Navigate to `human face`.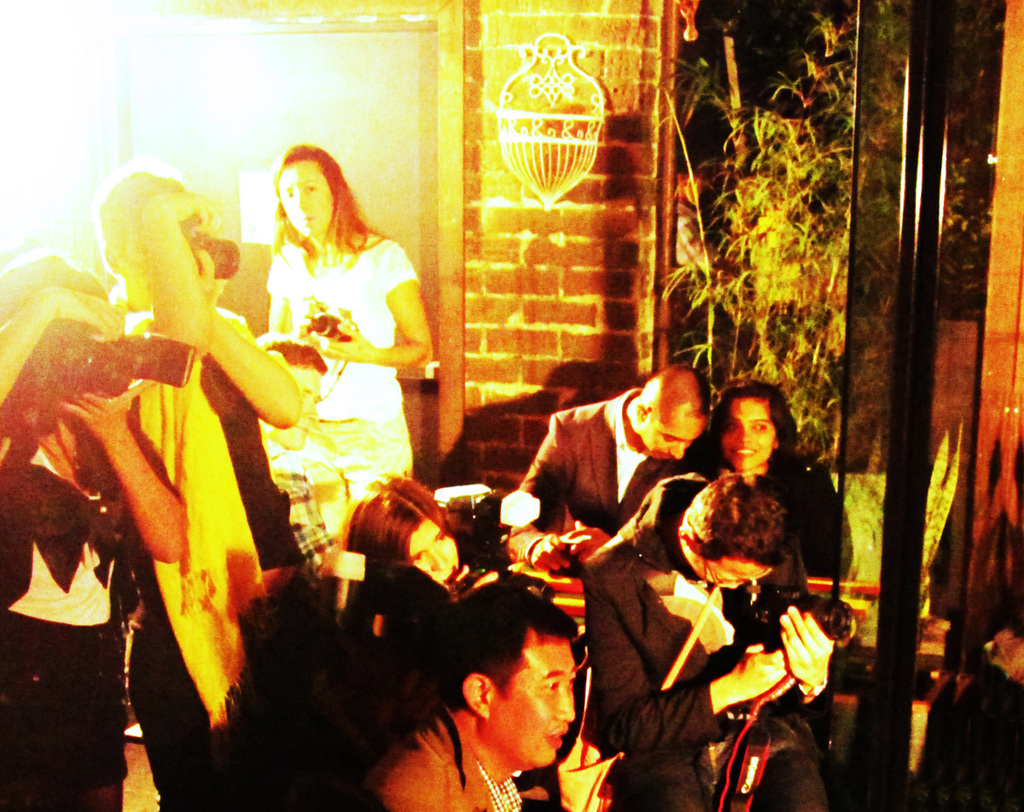
Navigation target: 276/157/339/246.
